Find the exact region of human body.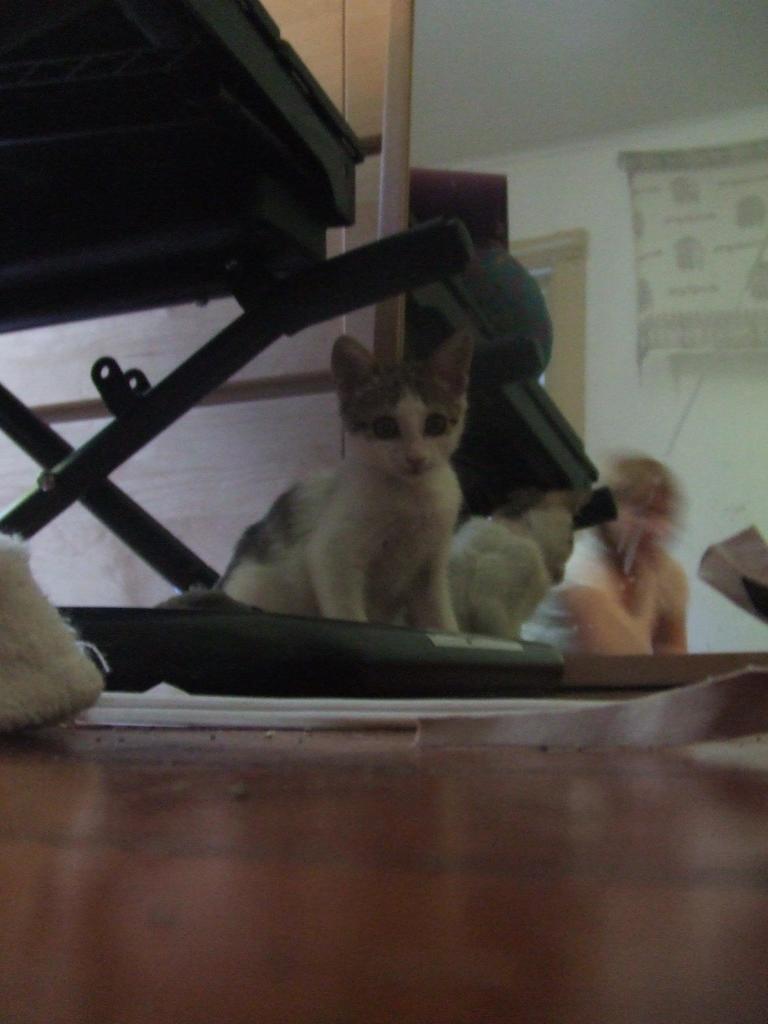
Exact region: 518:440:692:655.
